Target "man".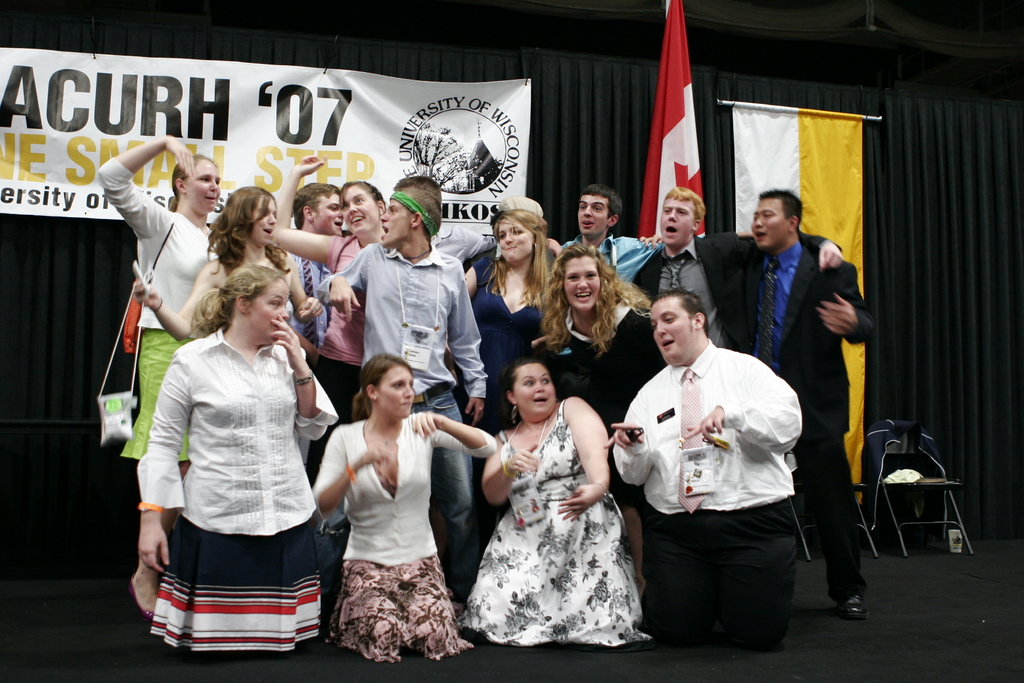
Target region: l=626, t=185, r=844, b=347.
